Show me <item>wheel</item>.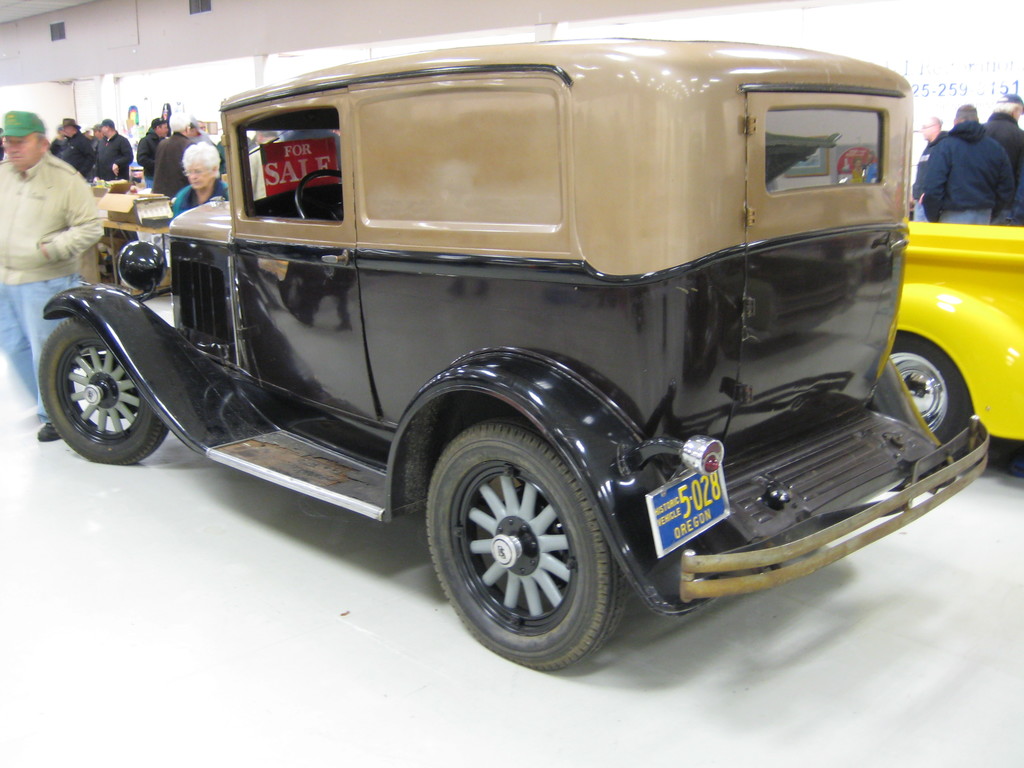
<item>wheel</item> is here: [left=35, top=321, right=175, bottom=462].
